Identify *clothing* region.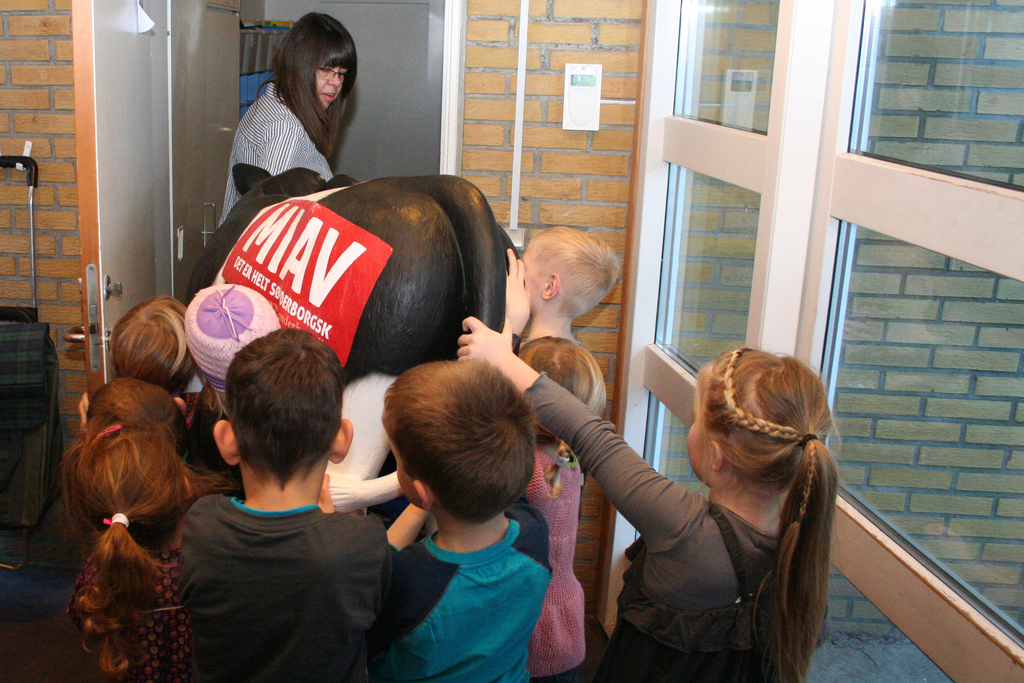
Region: {"left": 578, "top": 371, "right": 852, "bottom": 677}.
